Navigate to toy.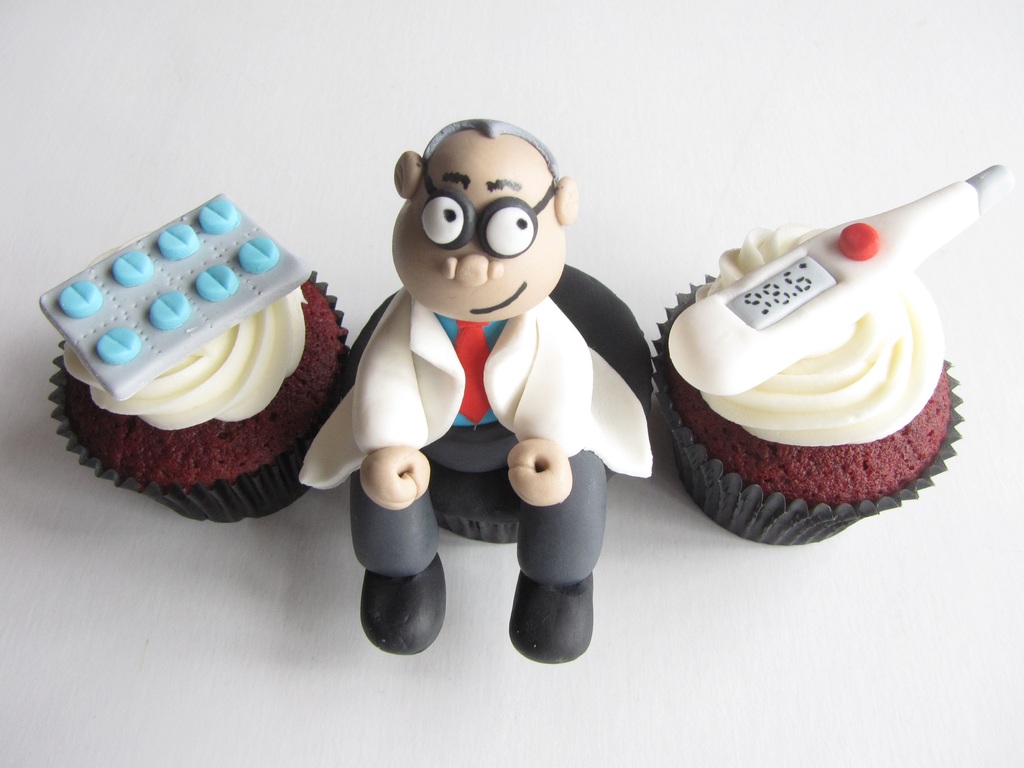
Navigation target: box=[49, 265, 357, 523].
